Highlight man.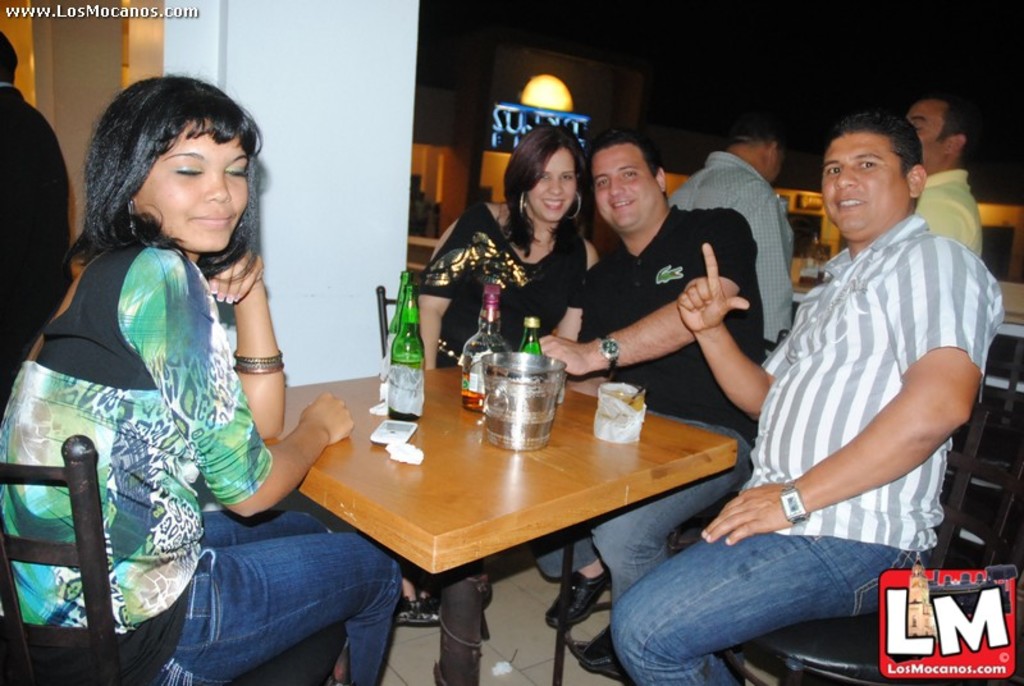
Highlighted region: bbox=(568, 116, 1014, 685).
